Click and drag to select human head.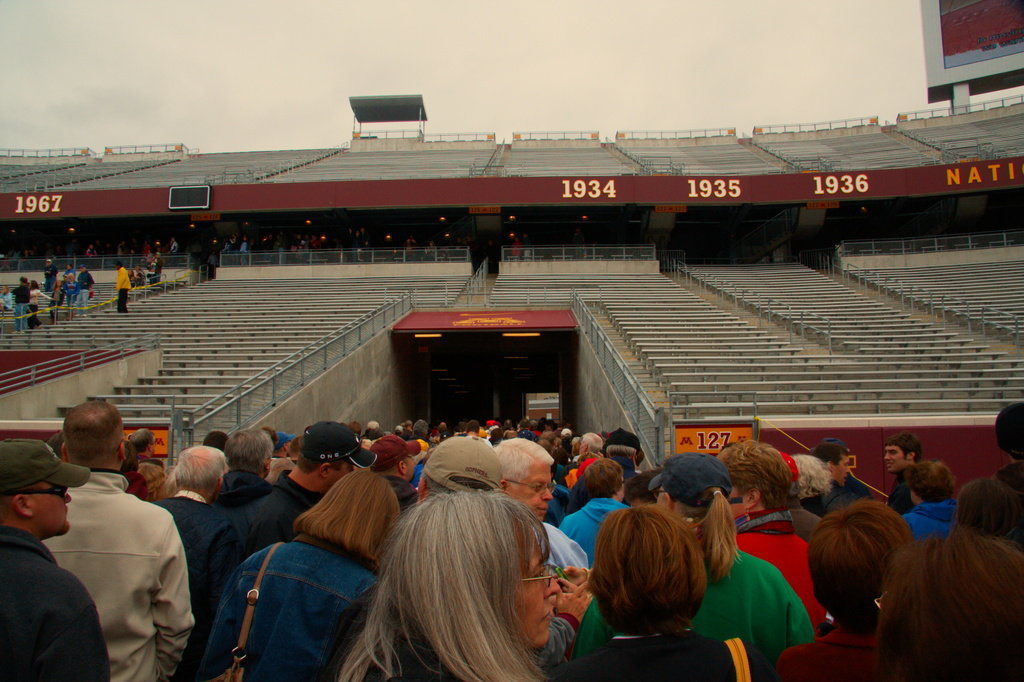
Selection: x1=577, y1=432, x2=604, y2=454.
